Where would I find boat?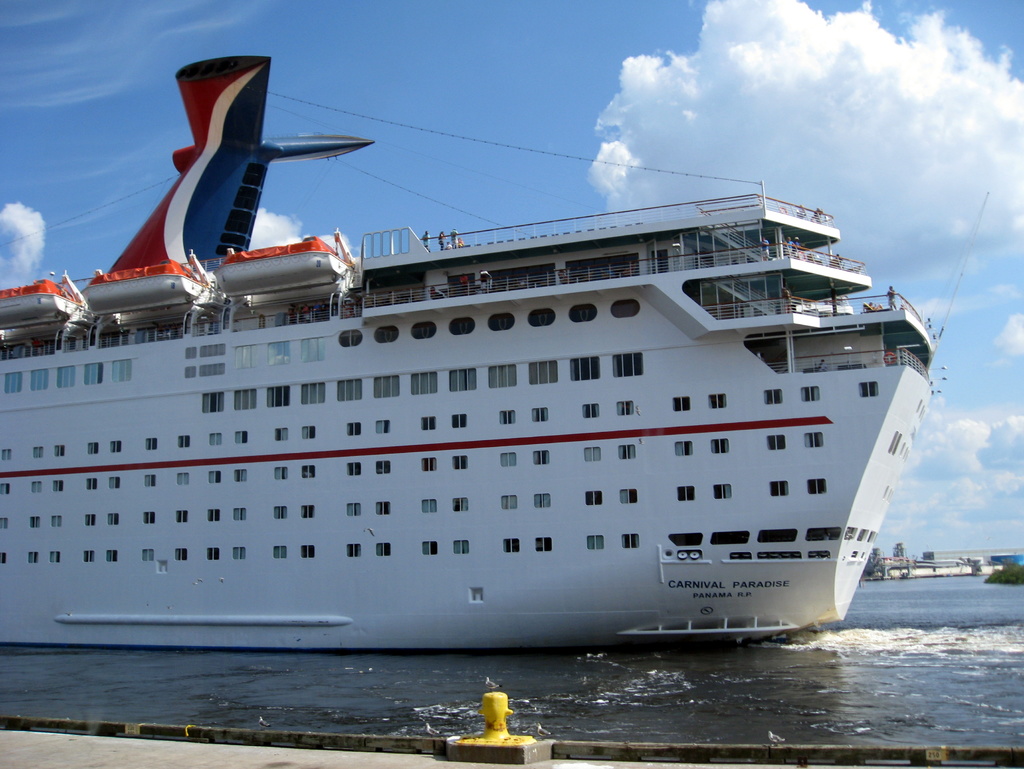
At l=214, t=245, r=352, b=293.
